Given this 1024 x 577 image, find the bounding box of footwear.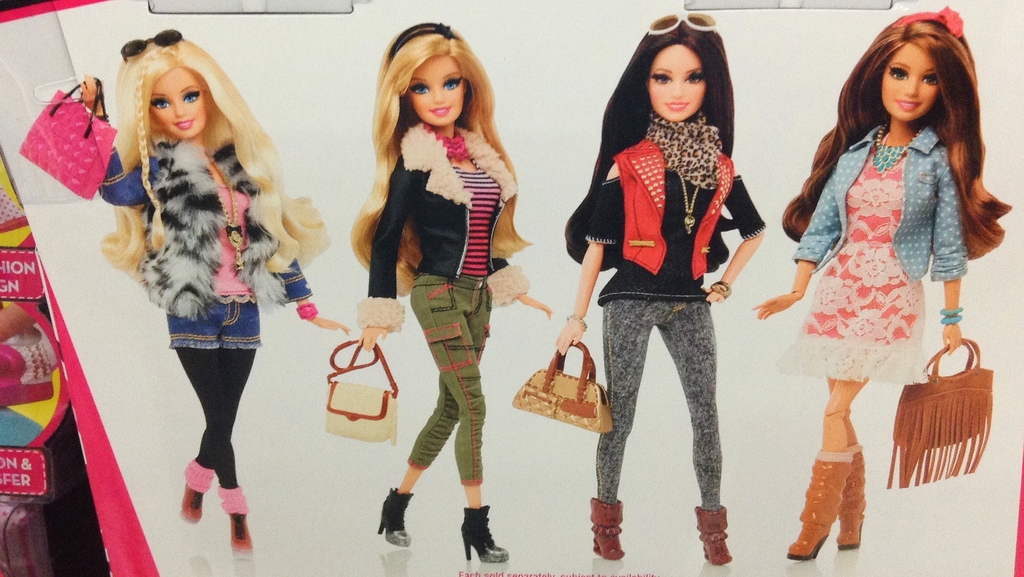
left=451, top=507, right=502, bottom=569.
